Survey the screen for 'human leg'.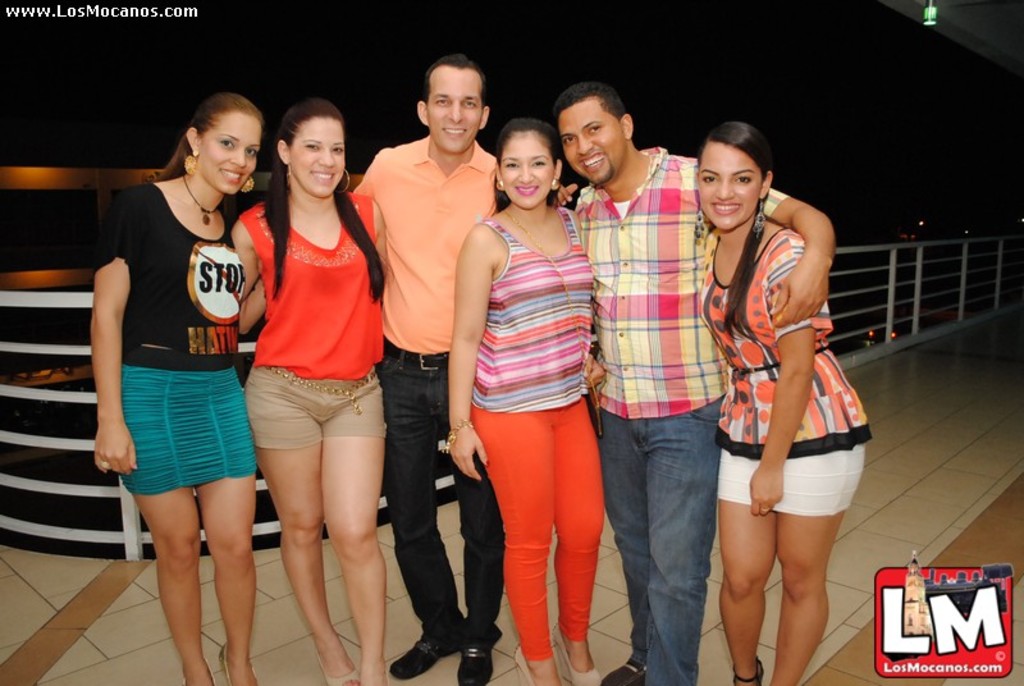
Survey found: [449, 348, 503, 685].
